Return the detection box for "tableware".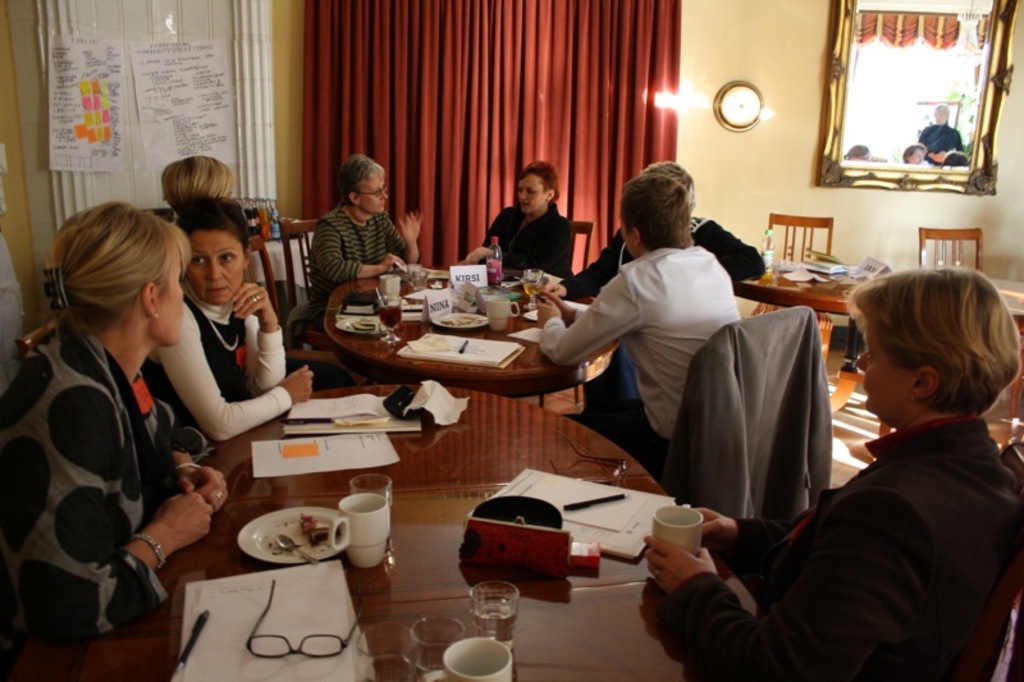
<box>408,274,428,289</box>.
